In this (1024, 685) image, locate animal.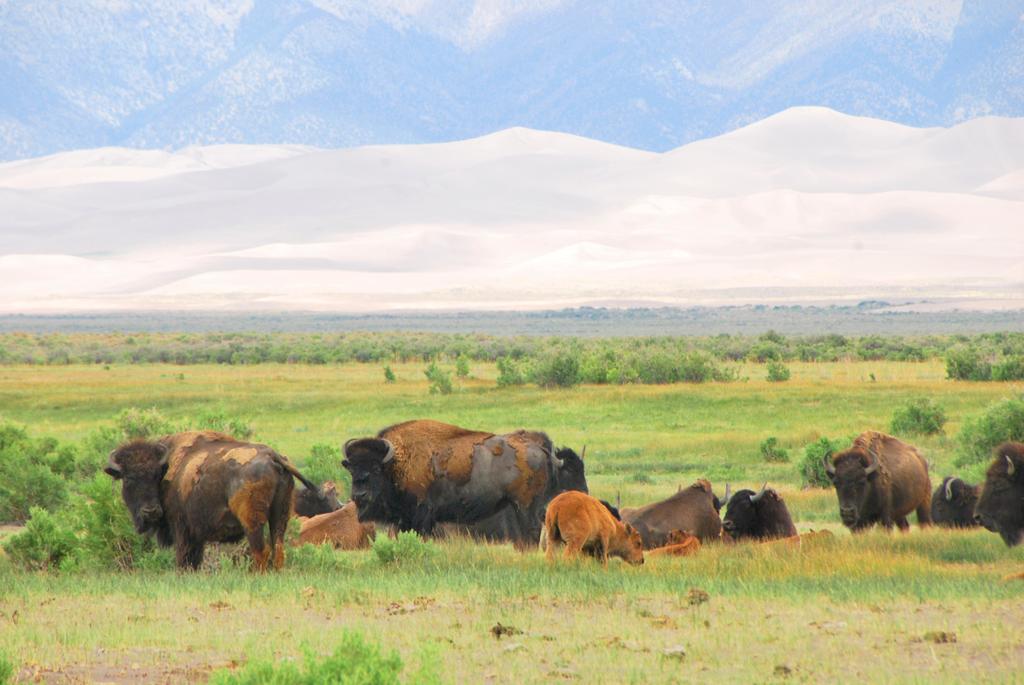
Bounding box: [left=972, top=443, right=1023, bottom=551].
